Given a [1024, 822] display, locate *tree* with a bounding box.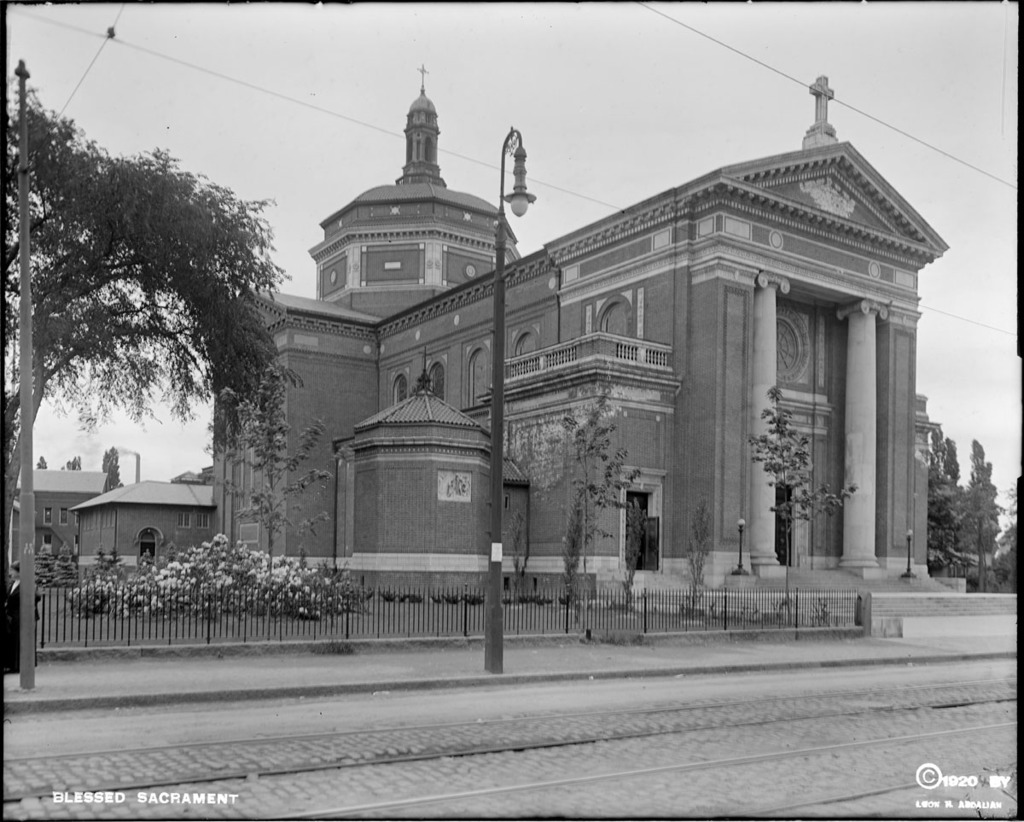
Located: (x1=101, y1=440, x2=122, y2=501).
